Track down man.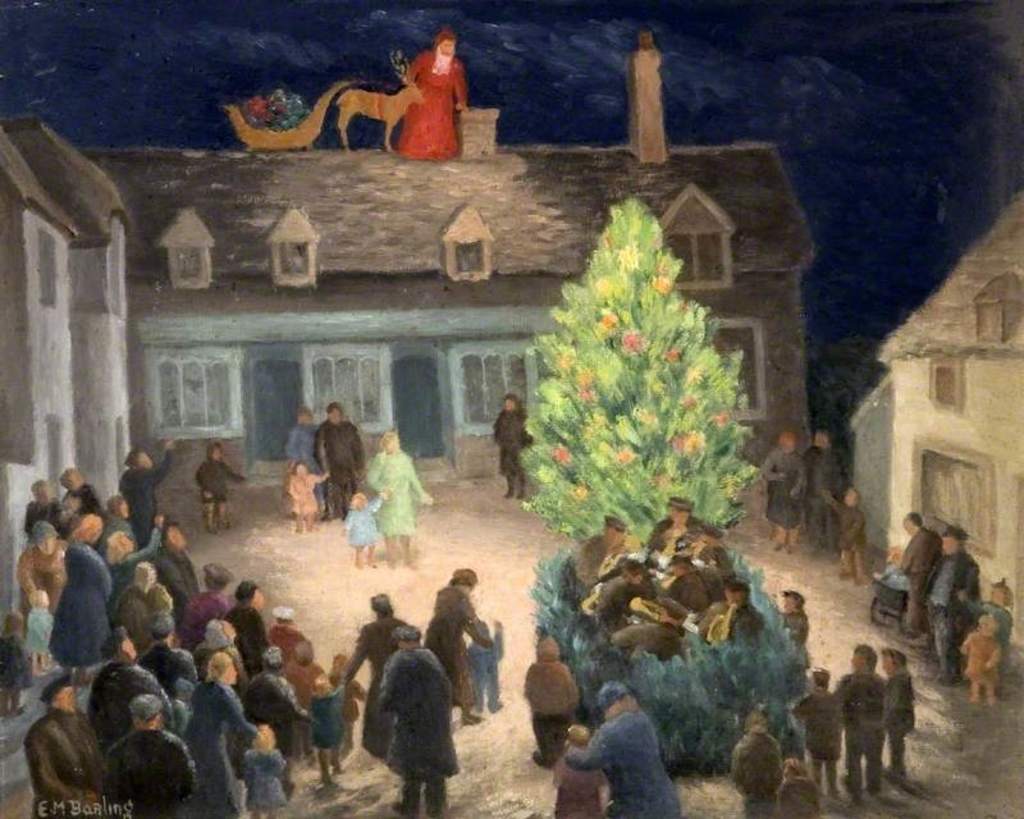
Tracked to pyautogui.locateOnScreen(106, 694, 200, 818).
